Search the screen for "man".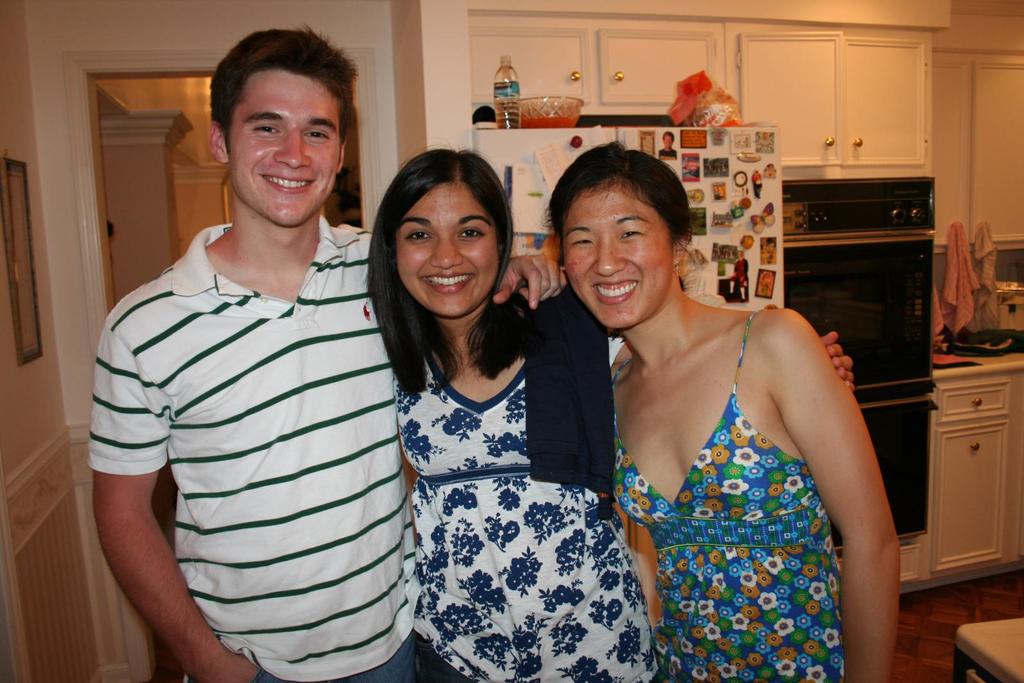
Found at 131, 78, 554, 675.
